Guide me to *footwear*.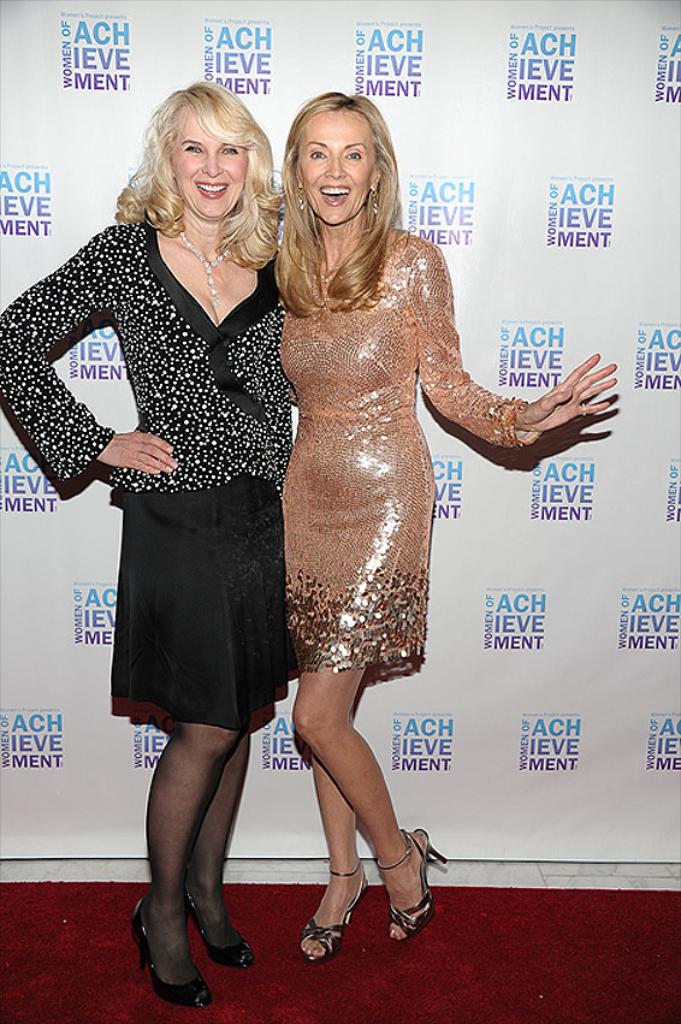
Guidance: <bbox>295, 862, 366, 963</bbox>.
